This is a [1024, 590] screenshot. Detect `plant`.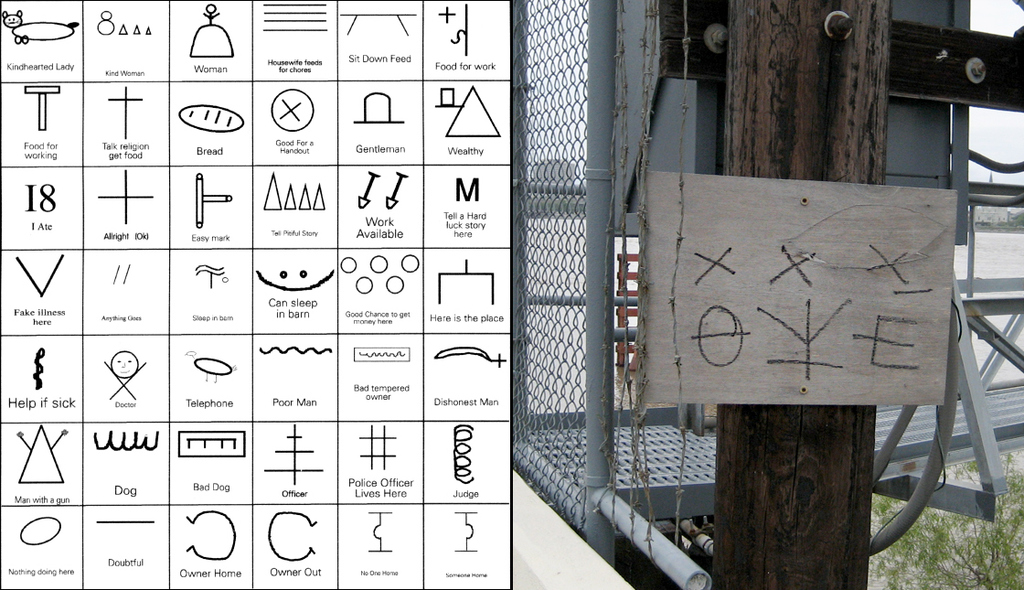
x1=874 y1=458 x2=1023 y2=589.
